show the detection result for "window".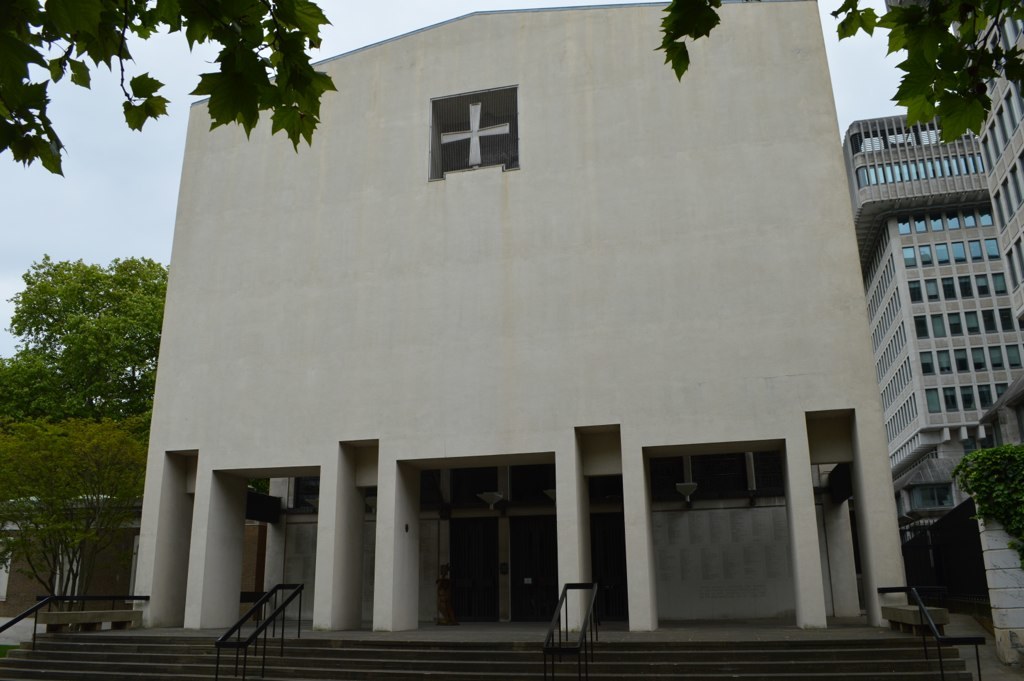
bbox(982, 385, 993, 411).
